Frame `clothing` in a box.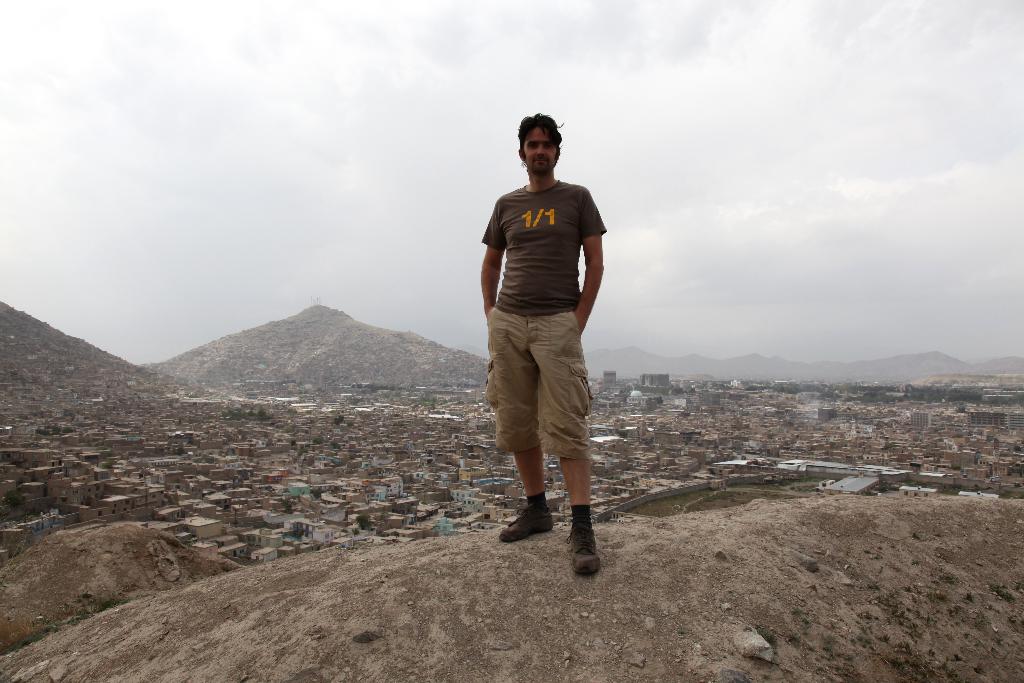
[x1=470, y1=126, x2=620, y2=543].
